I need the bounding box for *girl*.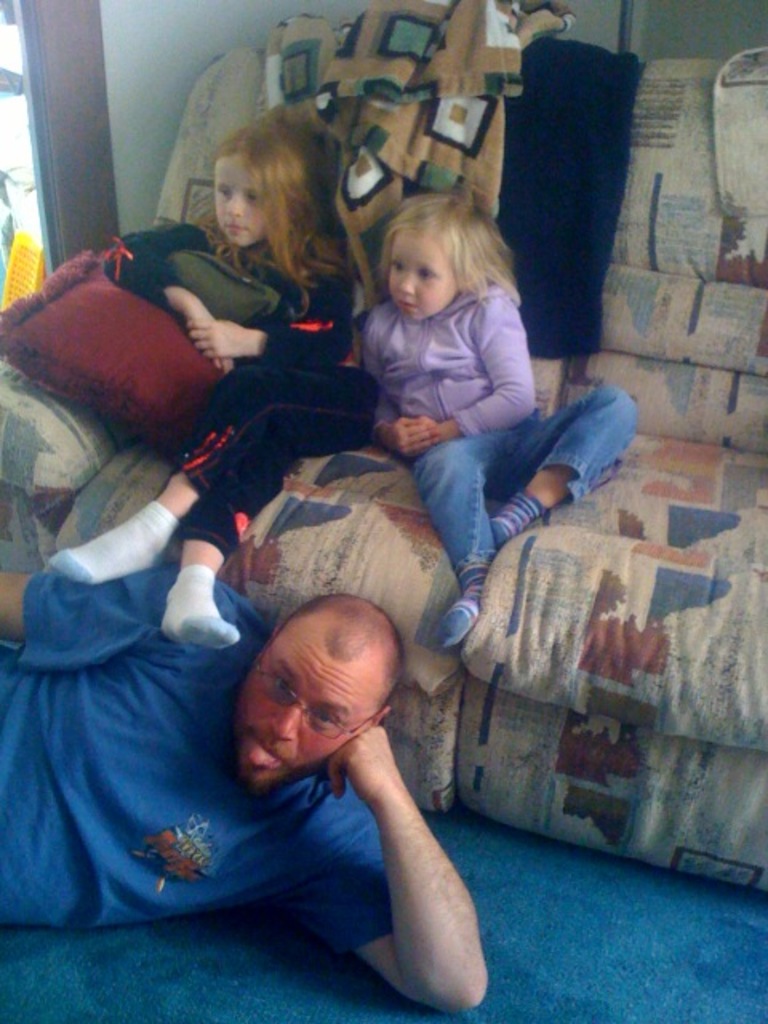
Here it is: bbox=[328, 187, 640, 666].
